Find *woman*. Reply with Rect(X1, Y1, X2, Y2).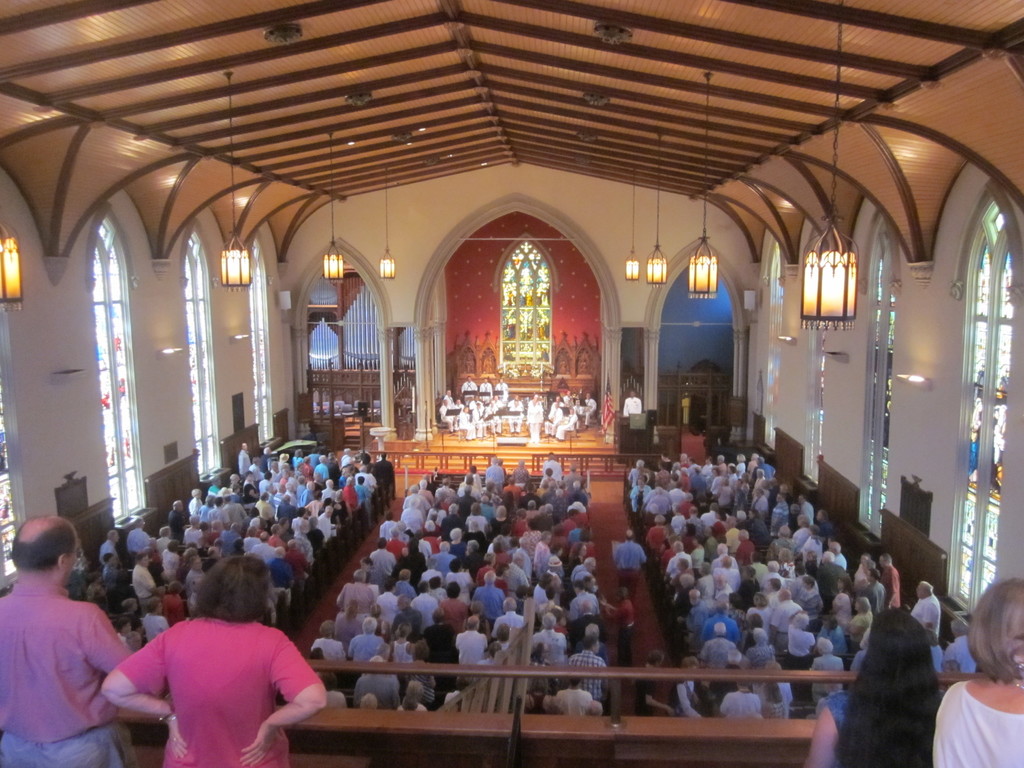
Rect(291, 449, 301, 466).
